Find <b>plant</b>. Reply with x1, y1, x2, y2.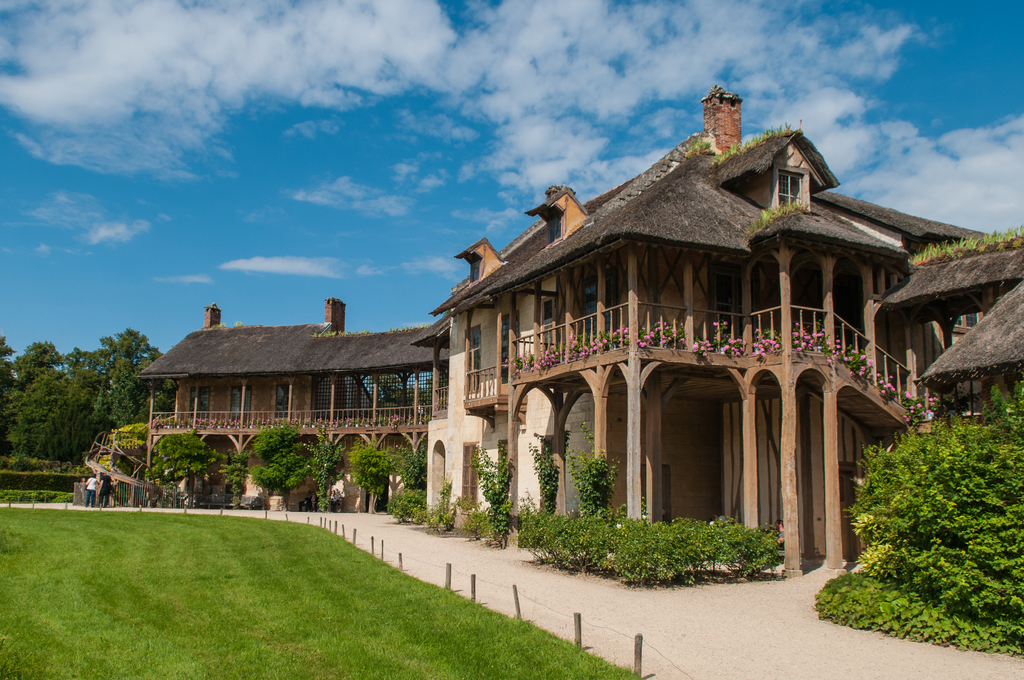
426, 471, 473, 534.
